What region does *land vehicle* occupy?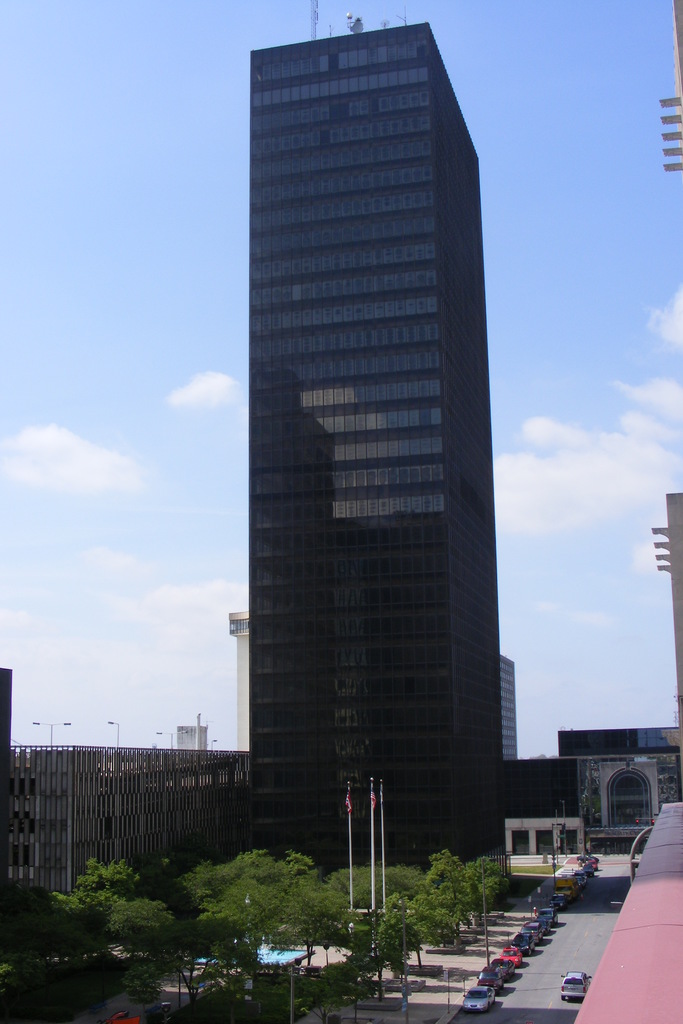
(left=574, top=867, right=586, bottom=884).
